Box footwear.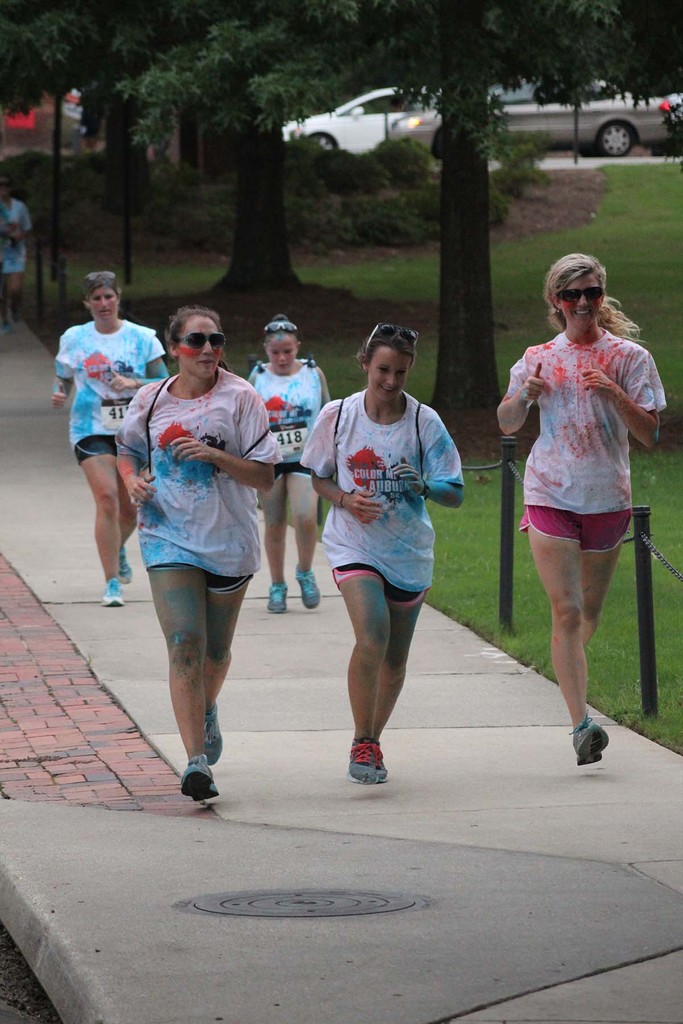
bbox=[101, 574, 126, 607].
